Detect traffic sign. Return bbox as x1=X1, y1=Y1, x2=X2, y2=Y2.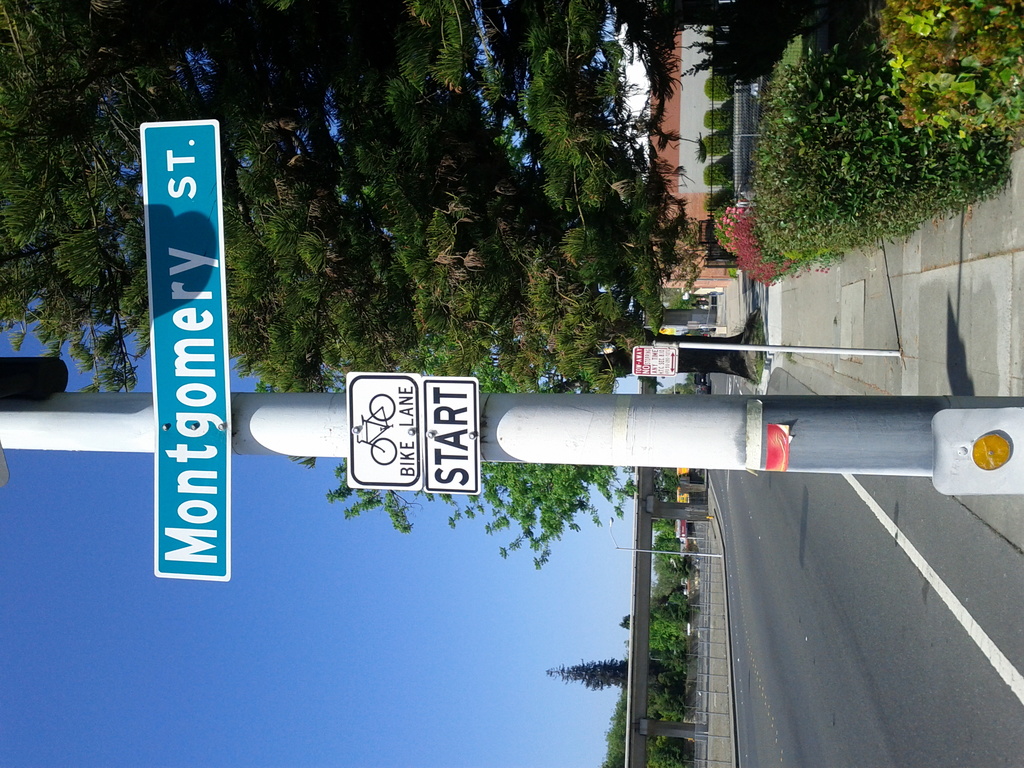
x1=143, y1=122, x2=228, y2=580.
